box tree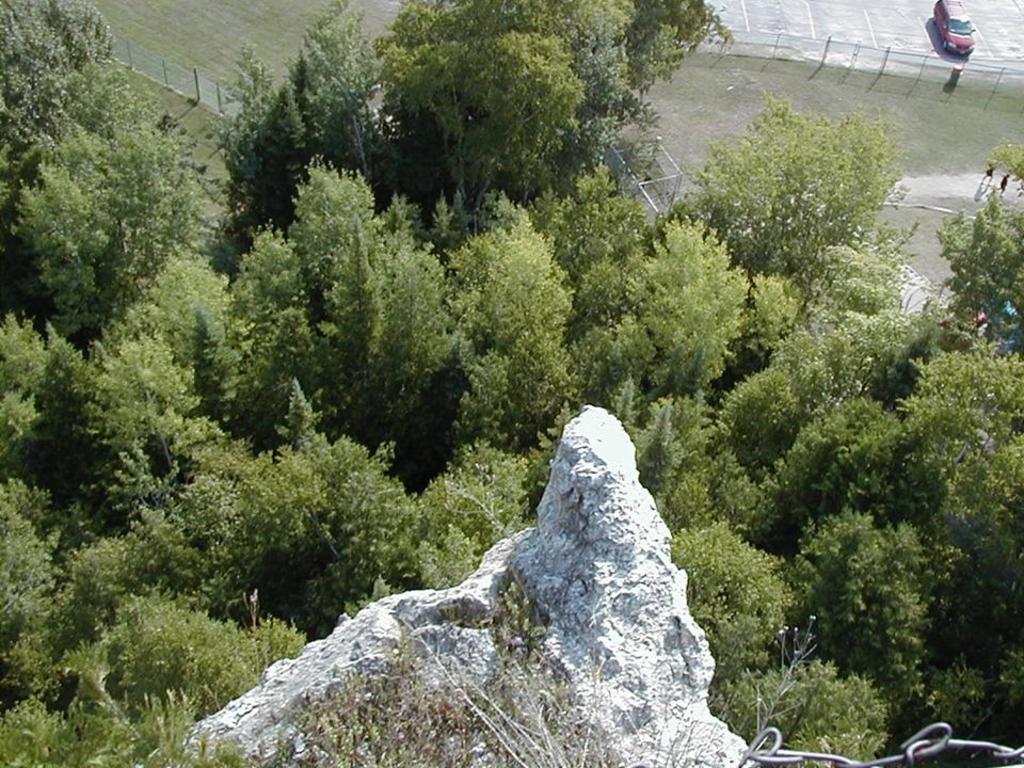
785:510:954:666
